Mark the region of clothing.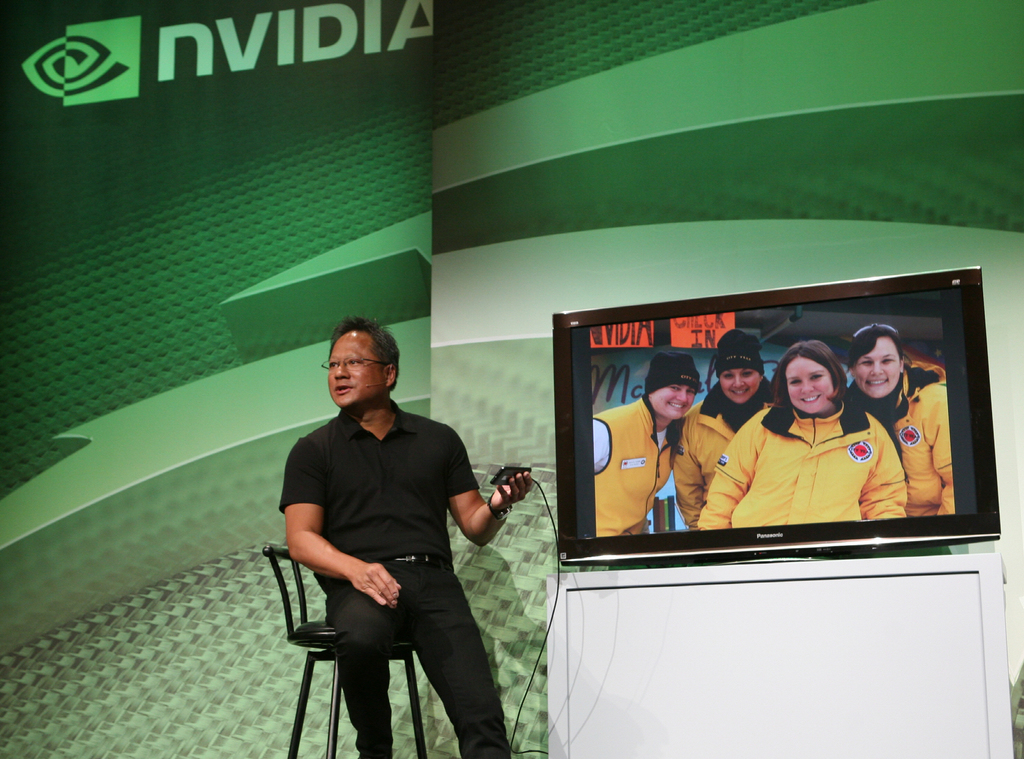
Region: x1=279, y1=398, x2=518, y2=758.
